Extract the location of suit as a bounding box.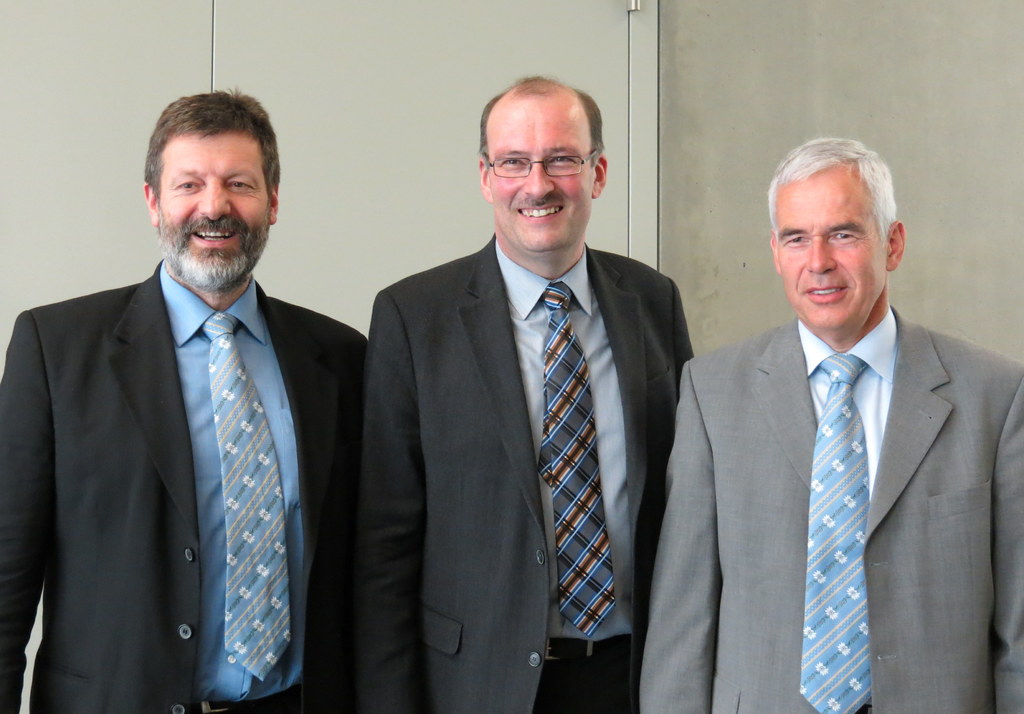
detection(369, 232, 699, 713).
